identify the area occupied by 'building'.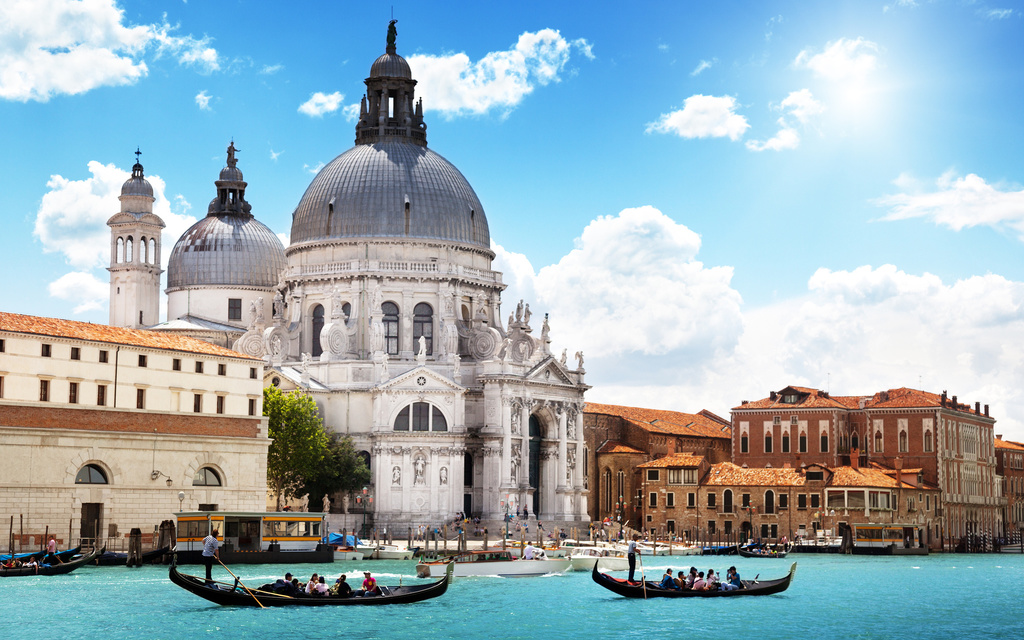
Area: region(728, 374, 1007, 545).
